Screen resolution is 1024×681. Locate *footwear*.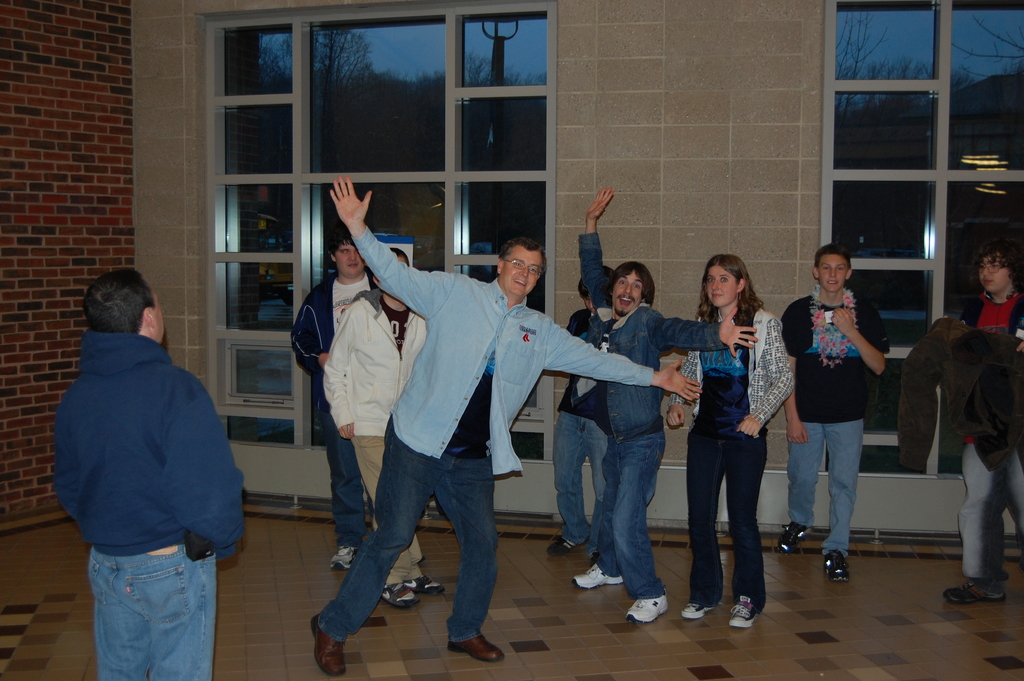
[822,550,849,581].
